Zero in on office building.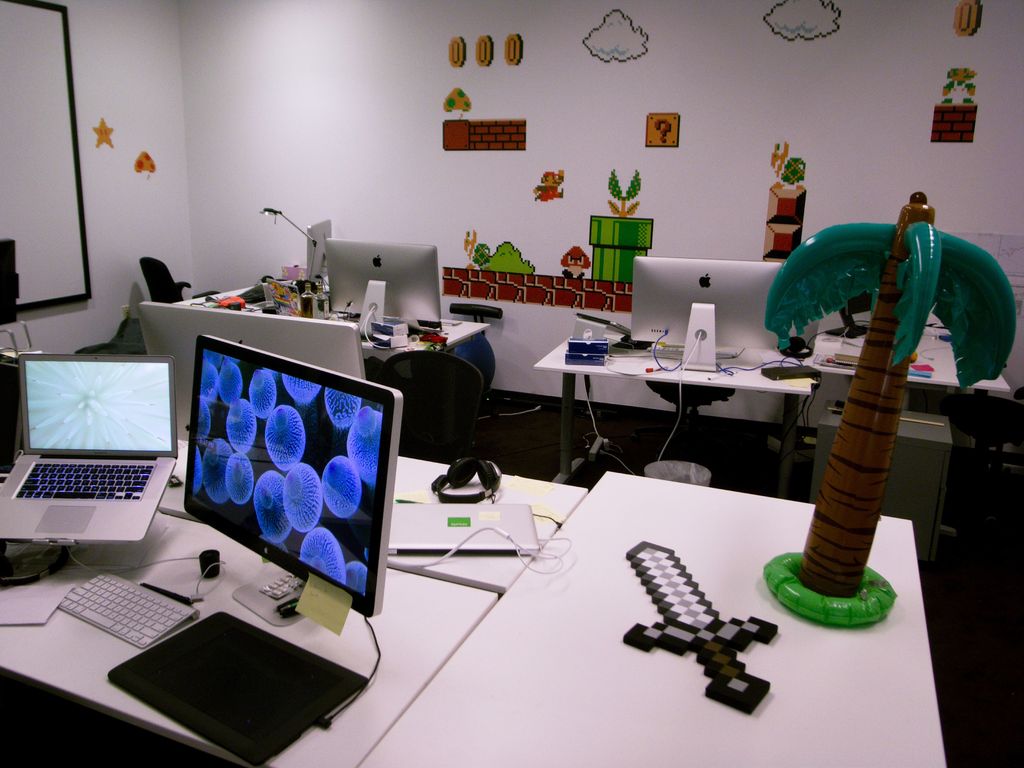
Zeroed in: (0, 0, 1023, 767).
